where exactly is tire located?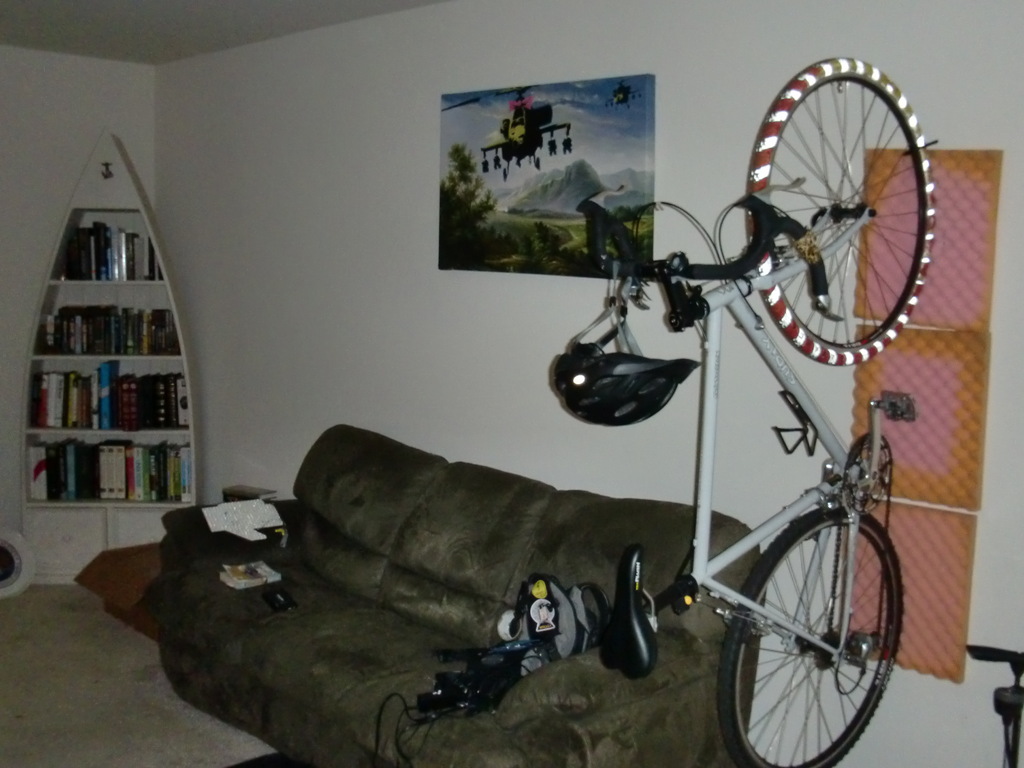
Its bounding box is bbox(747, 53, 932, 367).
